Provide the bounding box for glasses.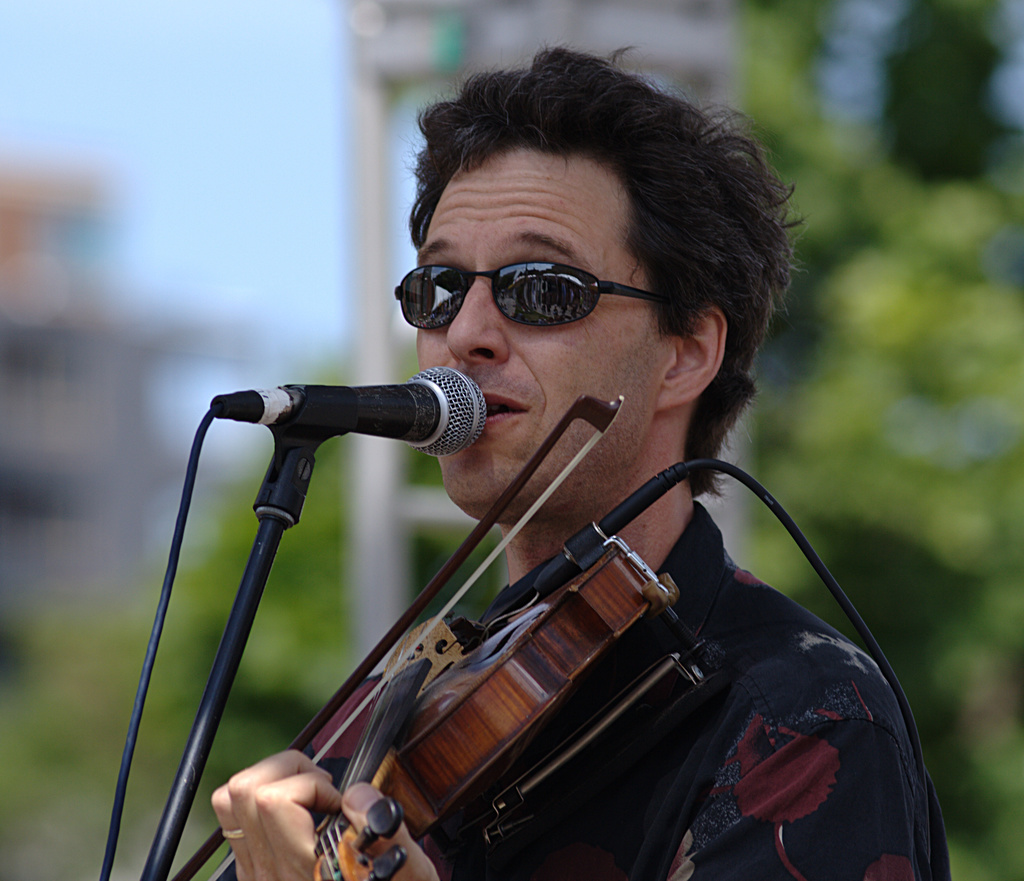
bbox=(392, 260, 713, 332).
